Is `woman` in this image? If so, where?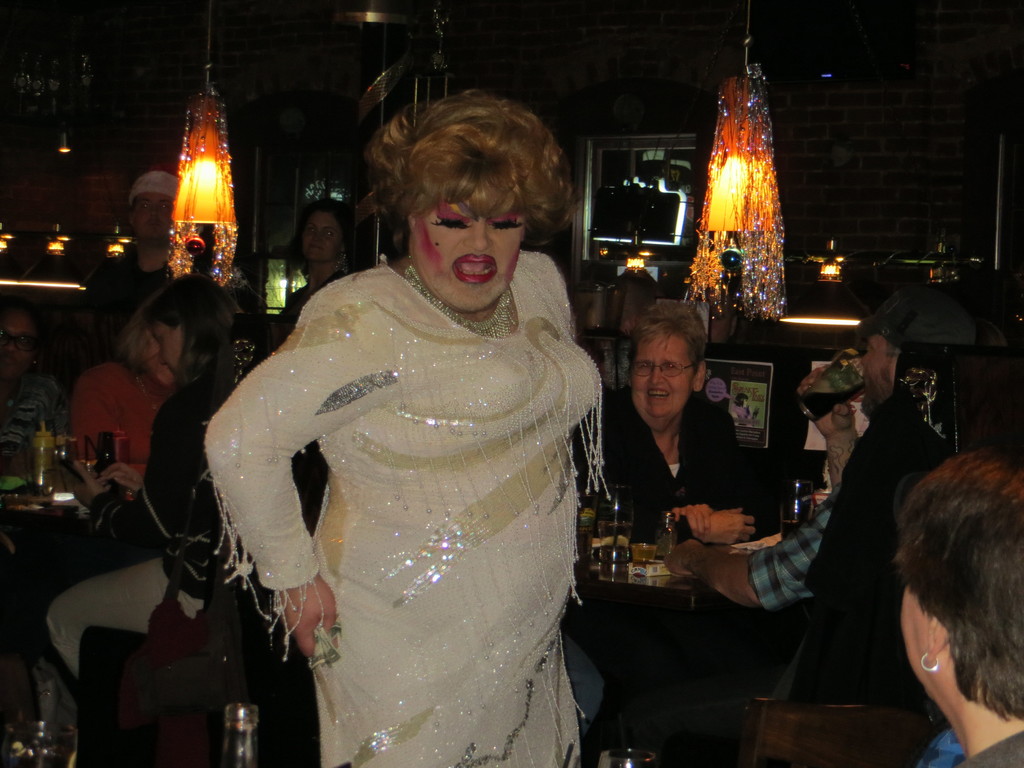
Yes, at {"left": 191, "top": 97, "right": 620, "bottom": 767}.
